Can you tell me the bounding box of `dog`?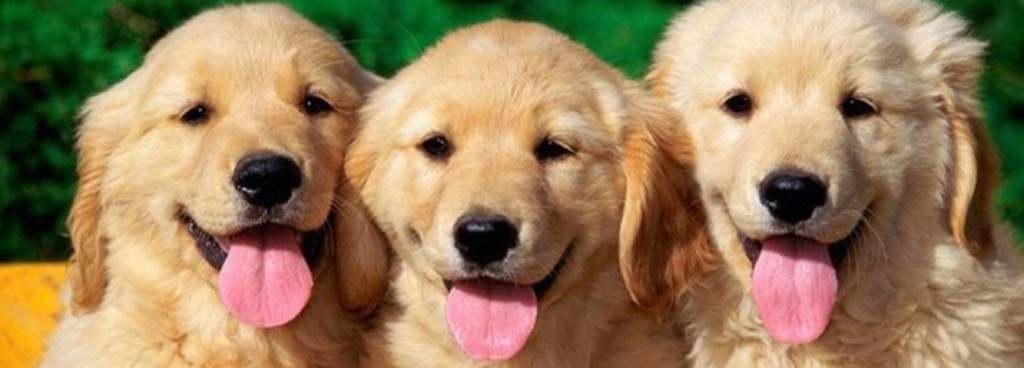
{"x1": 33, "y1": 0, "x2": 384, "y2": 367}.
